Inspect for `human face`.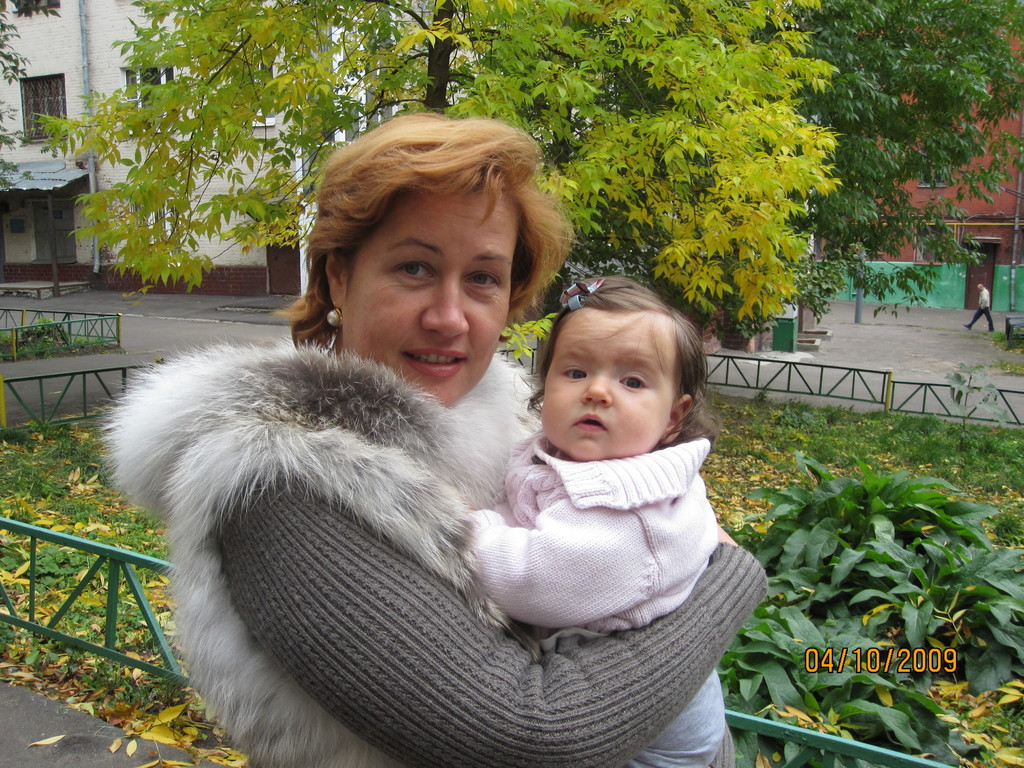
Inspection: <box>543,310,678,463</box>.
